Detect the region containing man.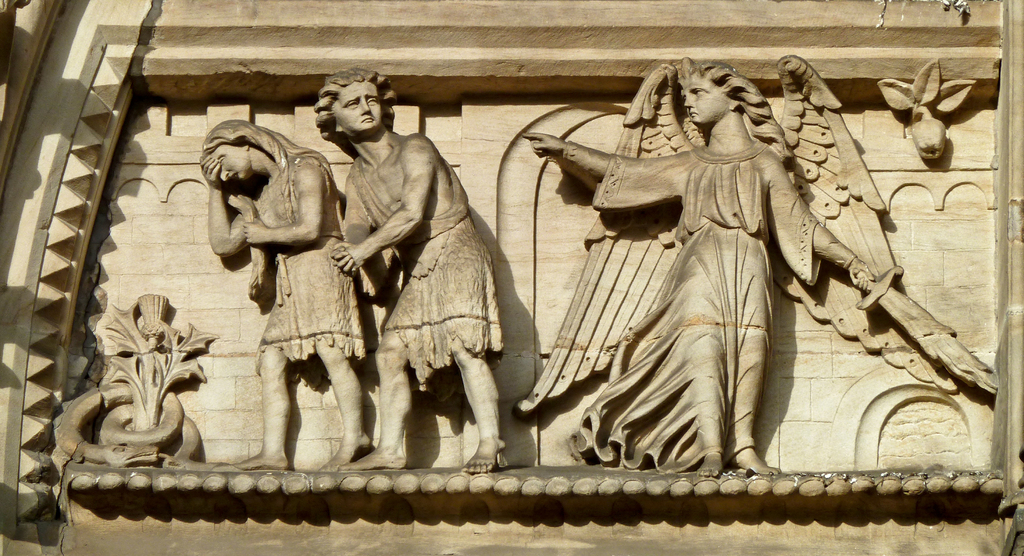
x1=317 y1=81 x2=513 y2=468.
